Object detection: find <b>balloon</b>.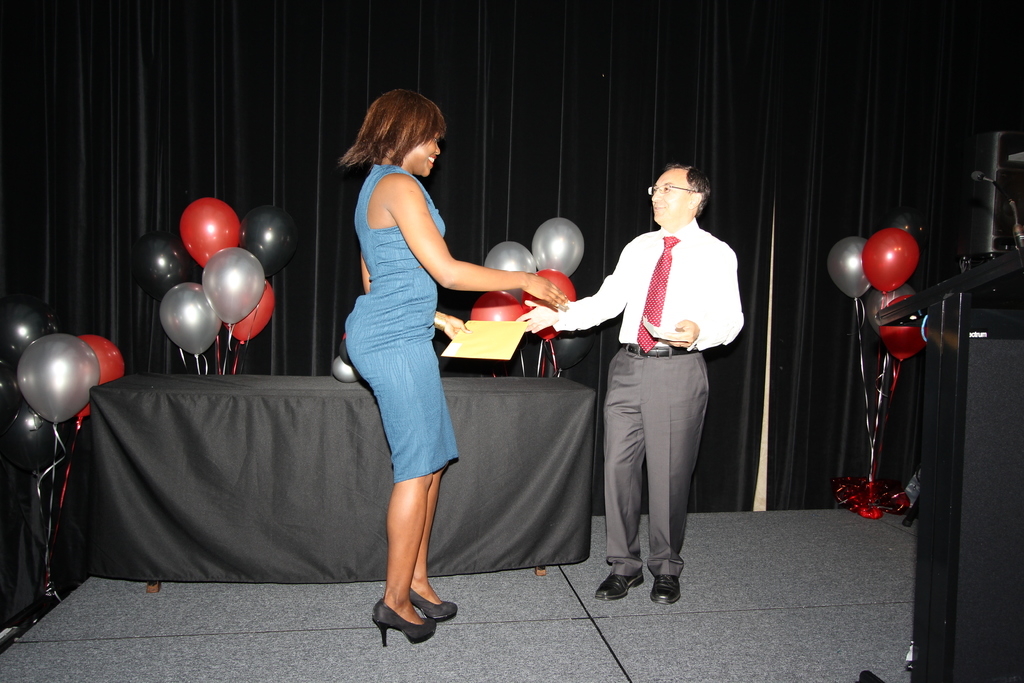
<region>878, 296, 925, 372</region>.
